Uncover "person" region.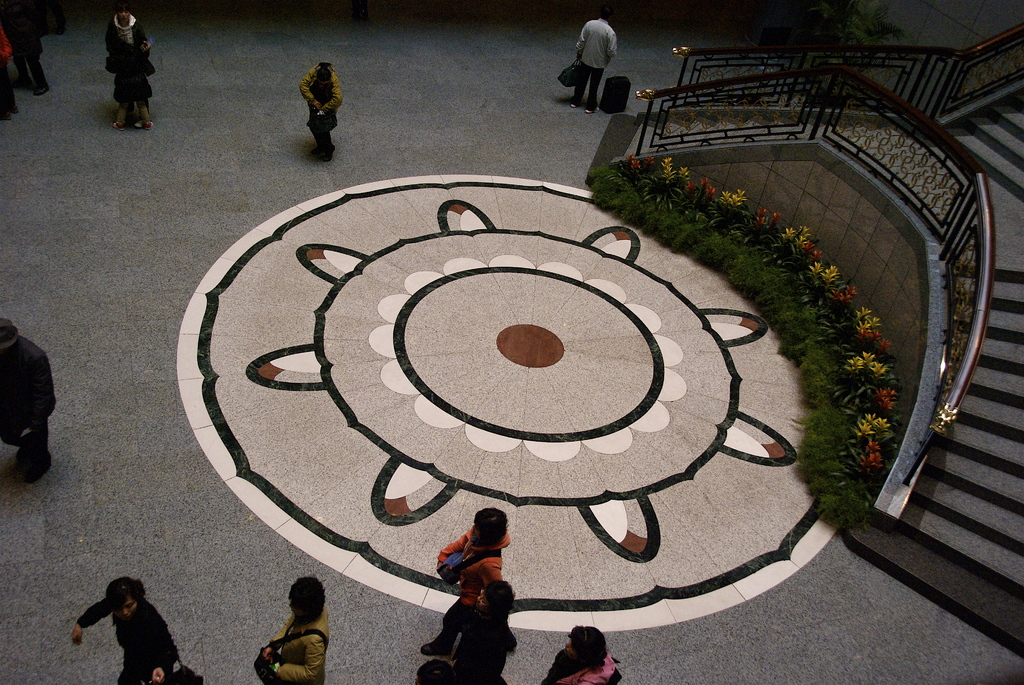
Uncovered: locate(573, 10, 619, 111).
